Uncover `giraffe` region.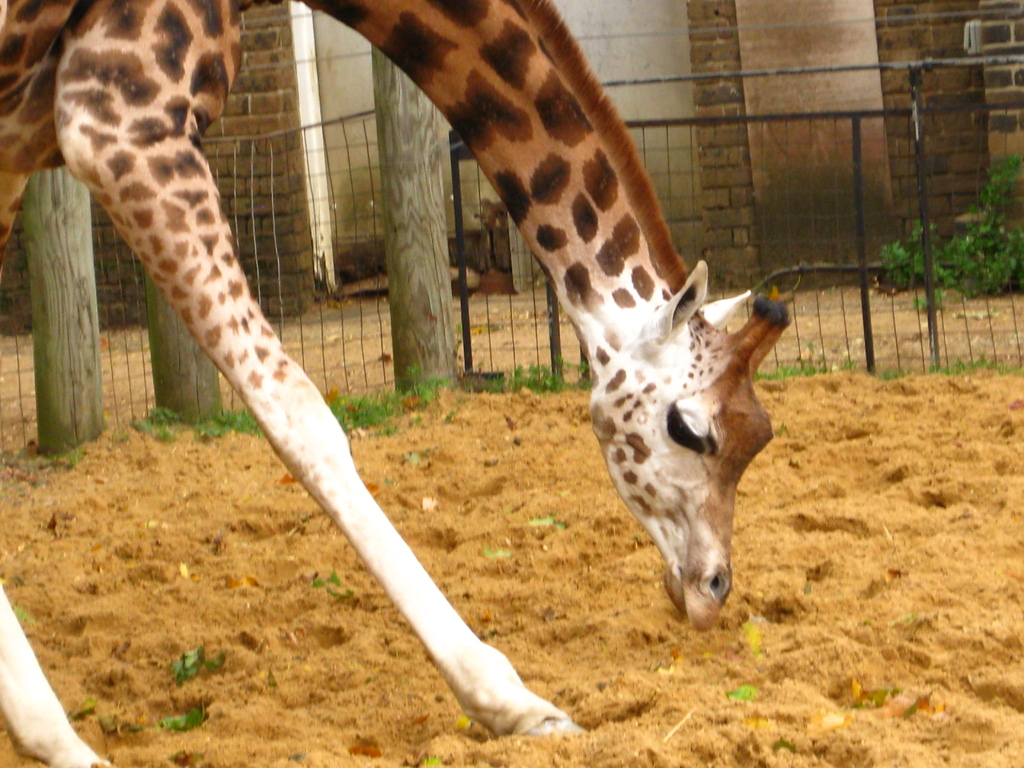
Uncovered: Rect(0, 0, 791, 767).
